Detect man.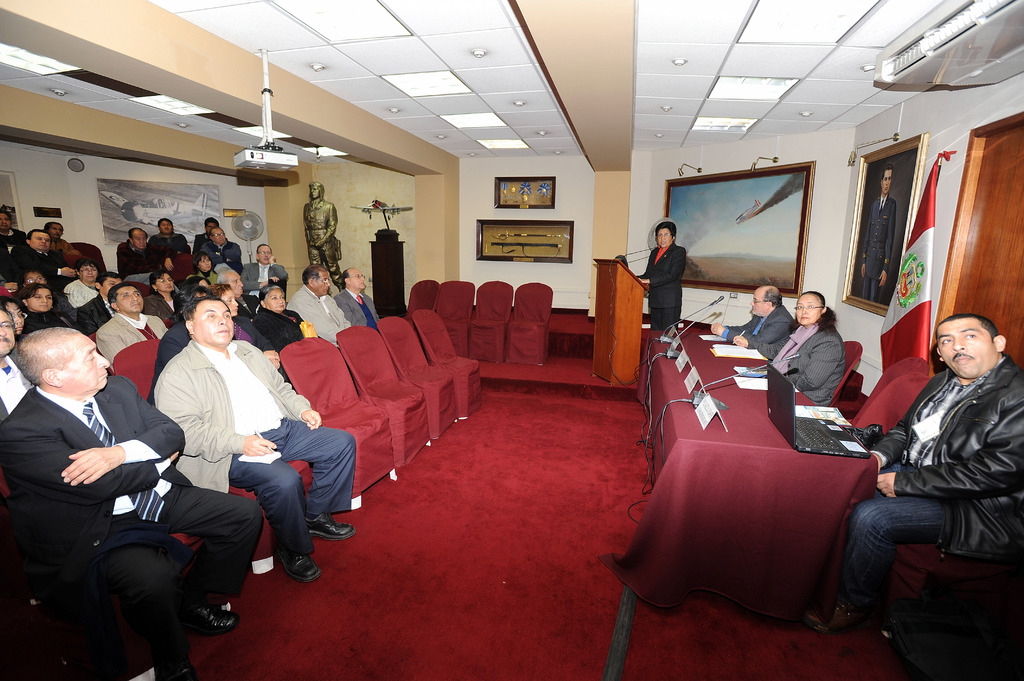
Detected at 211:266:260:319.
